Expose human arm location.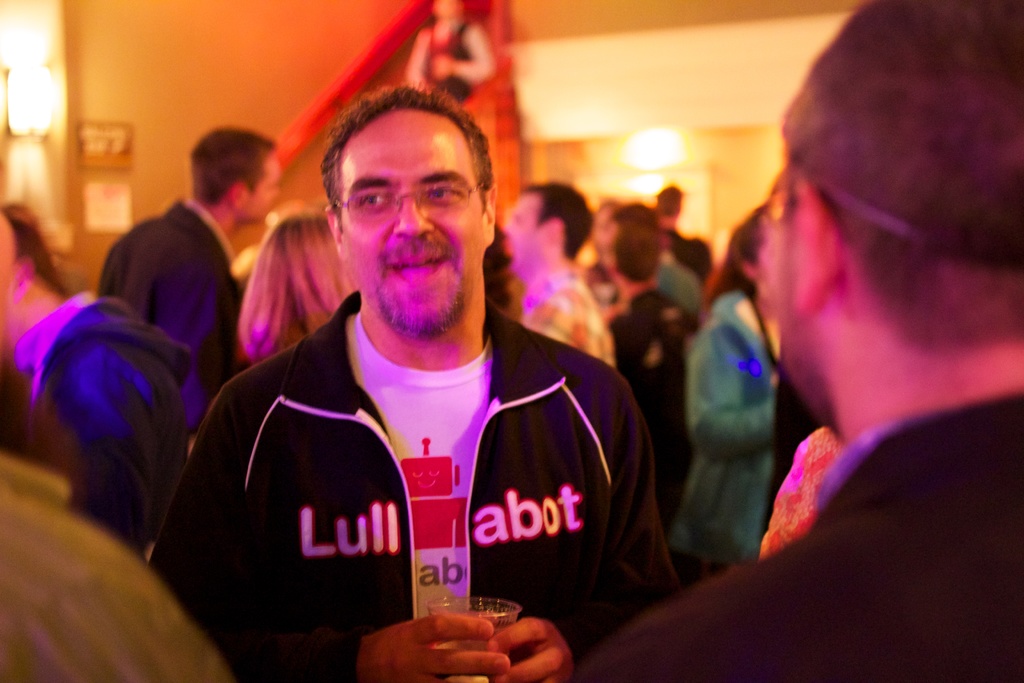
Exposed at <box>146,392,510,682</box>.
